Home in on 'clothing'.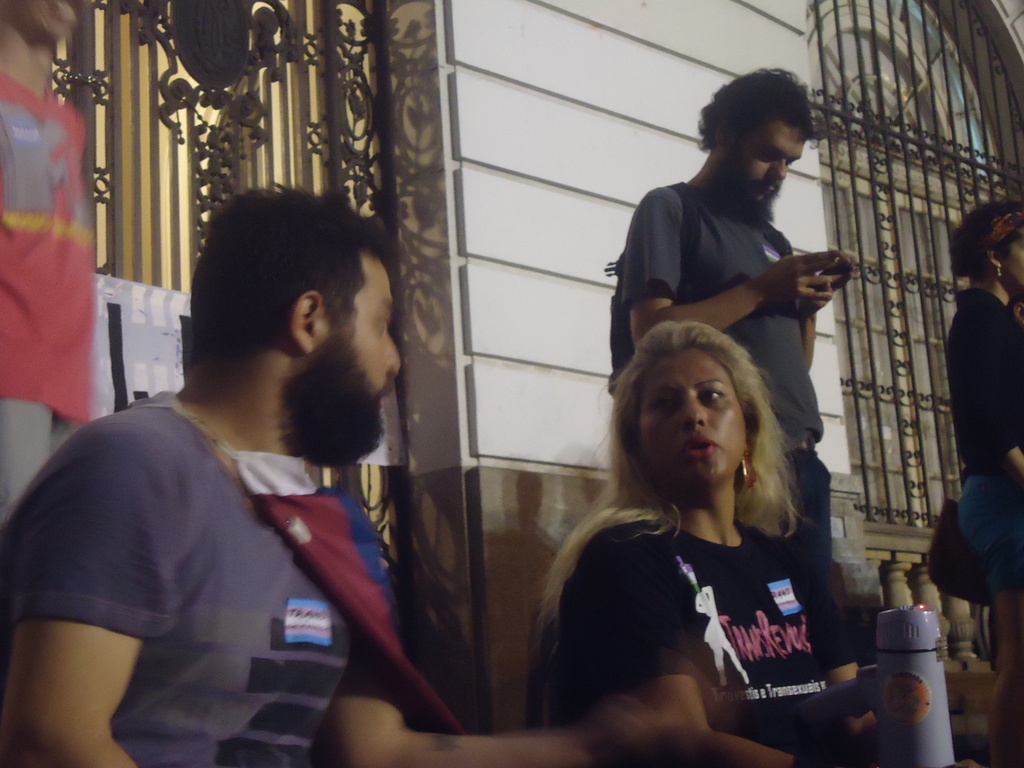
Homed in at box=[943, 285, 1023, 590].
